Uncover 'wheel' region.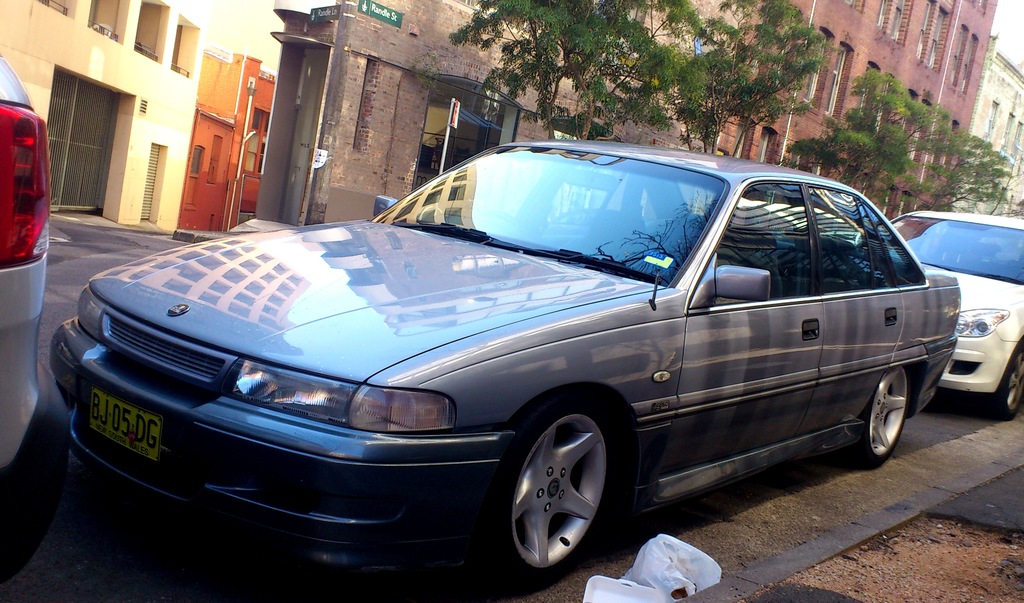
Uncovered: <box>844,368,916,472</box>.
